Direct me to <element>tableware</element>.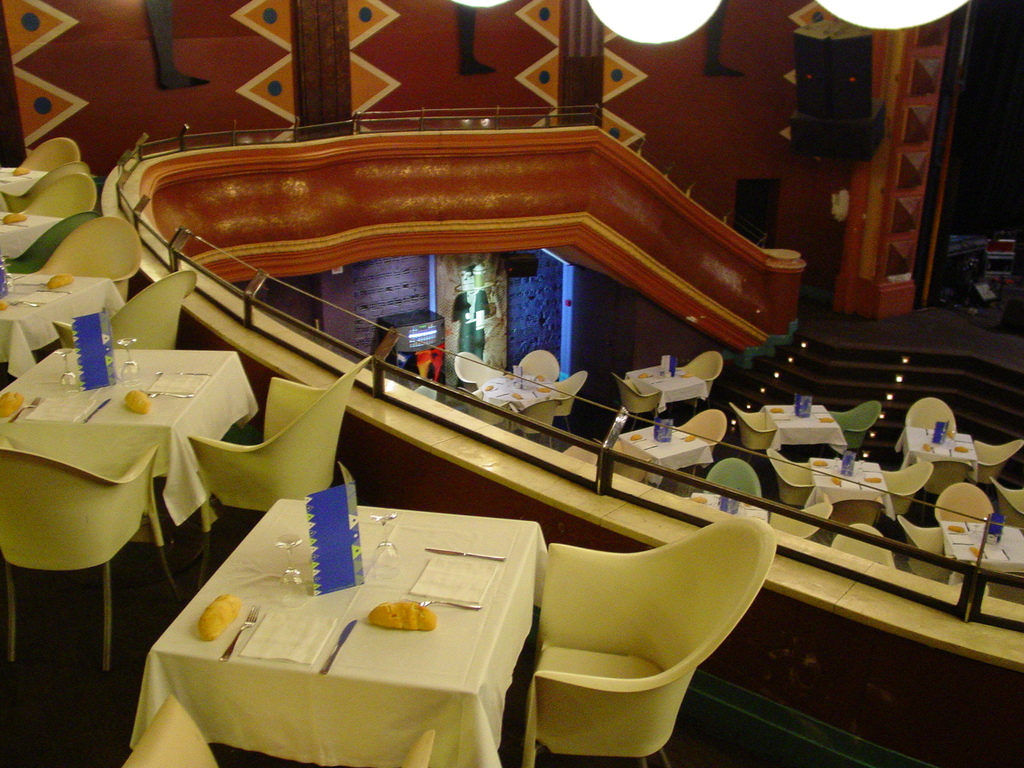
Direction: 33:286:67:298.
